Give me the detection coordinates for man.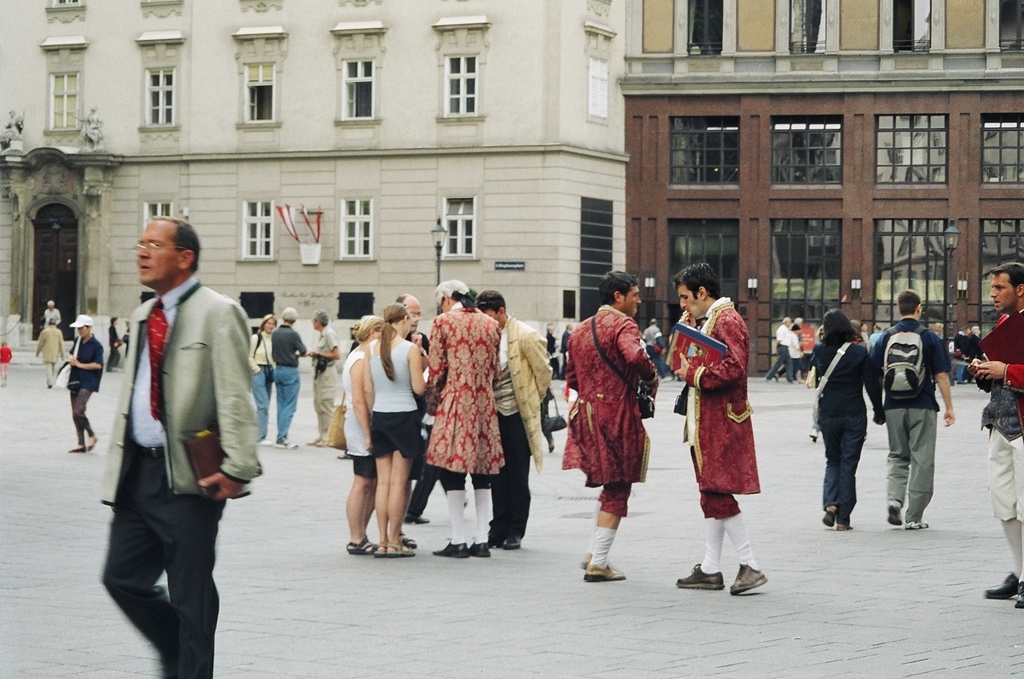
46, 300, 61, 327.
